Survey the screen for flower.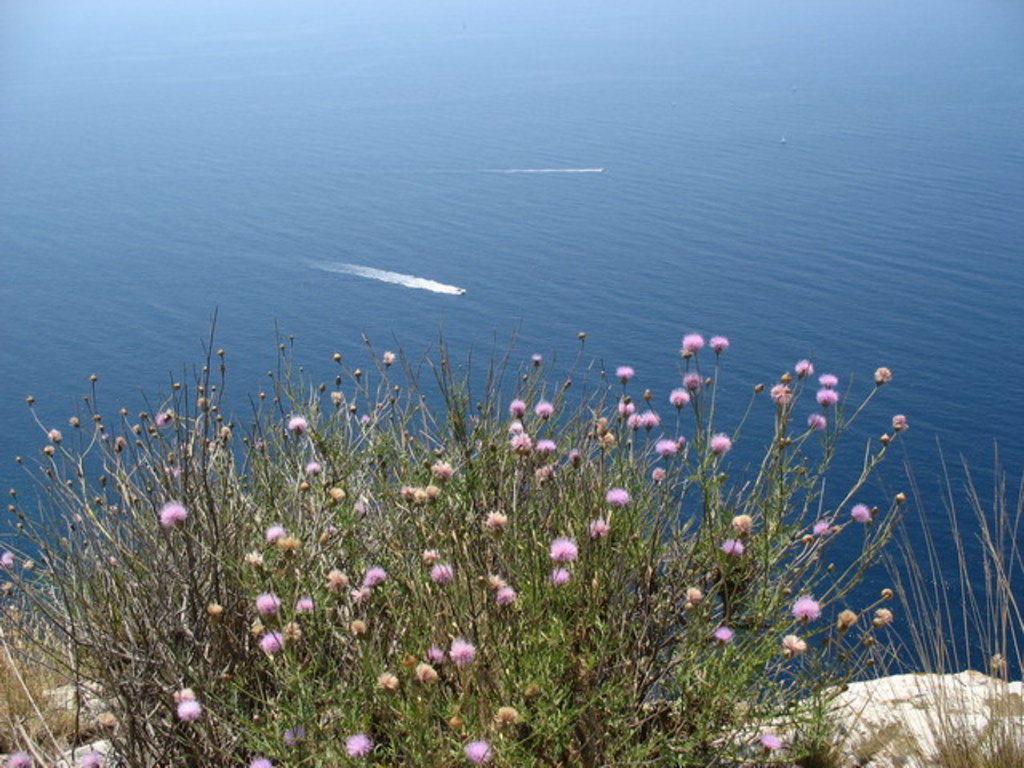
Survey found: (x1=814, y1=387, x2=837, y2=411).
